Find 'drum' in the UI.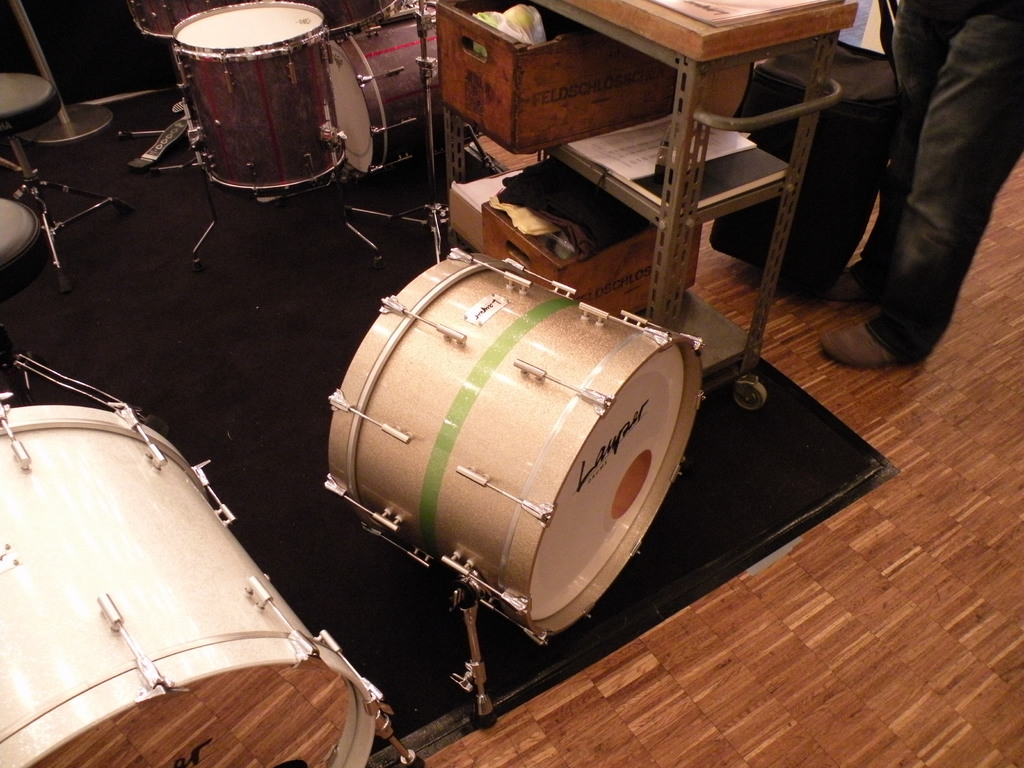
UI element at {"x1": 319, "y1": 0, "x2": 485, "y2": 179}.
